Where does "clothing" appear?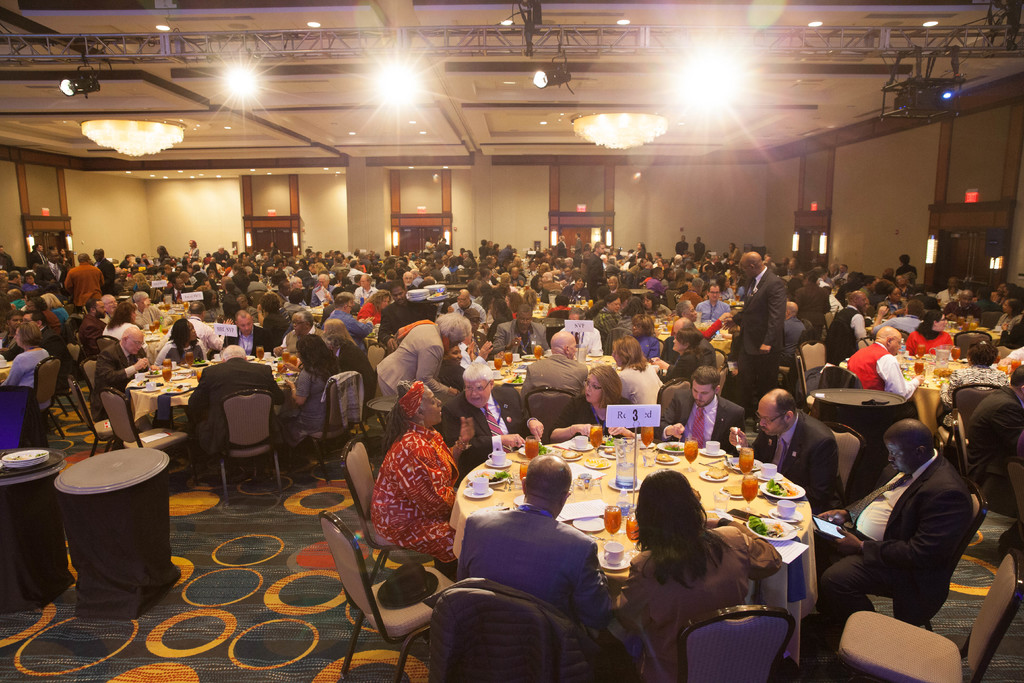
Appears at <box>610,525,781,682</box>.
